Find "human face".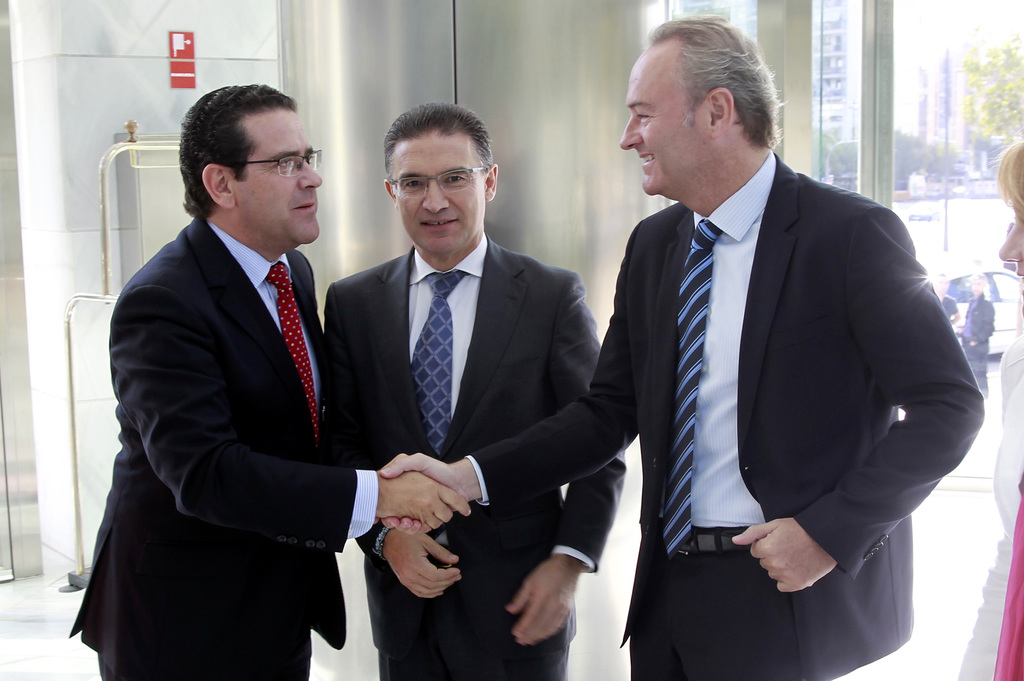
region(997, 206, 1023, 317).
